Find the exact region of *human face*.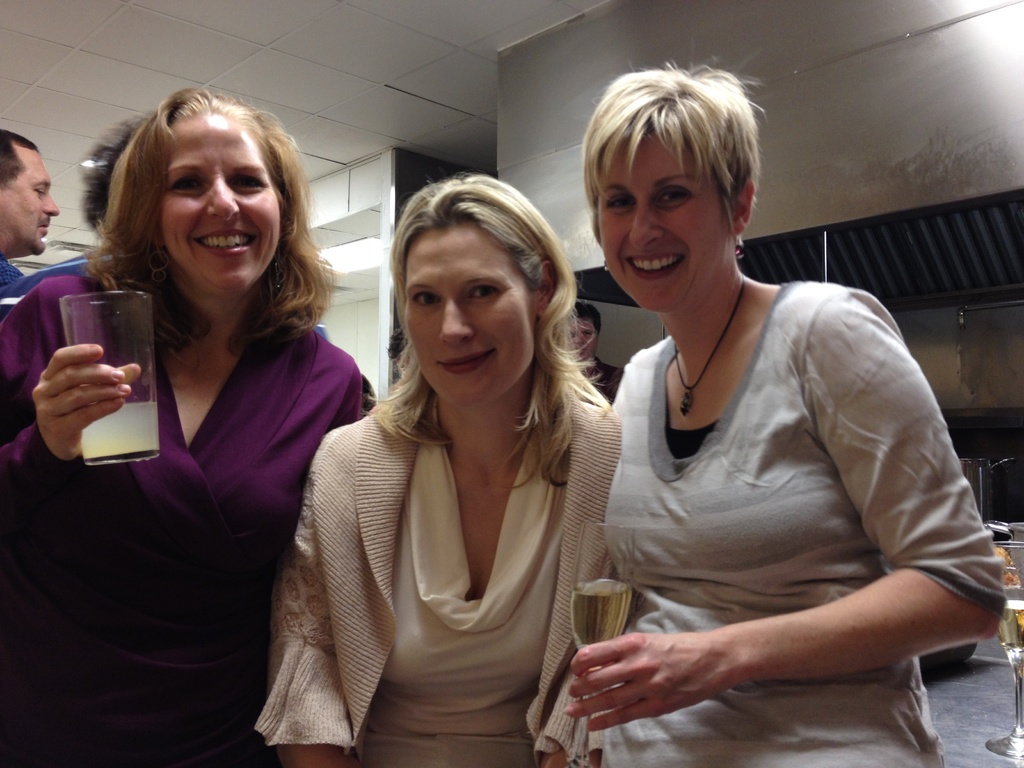
Exact region: crop(1, 148, 65, 254).
